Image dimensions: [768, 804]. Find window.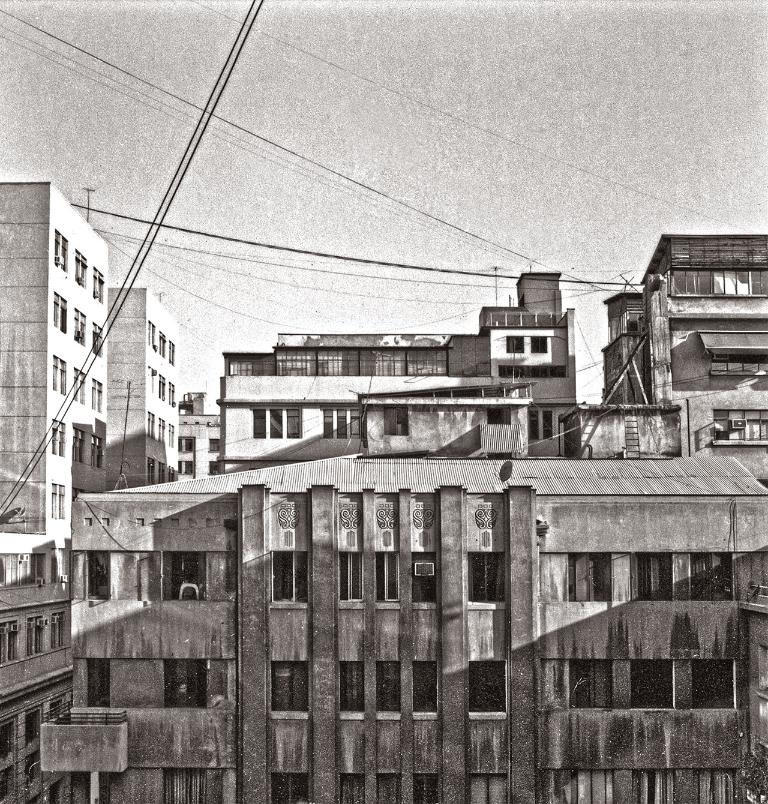
[x1=466, y1=557, x2=506, y2=602].
